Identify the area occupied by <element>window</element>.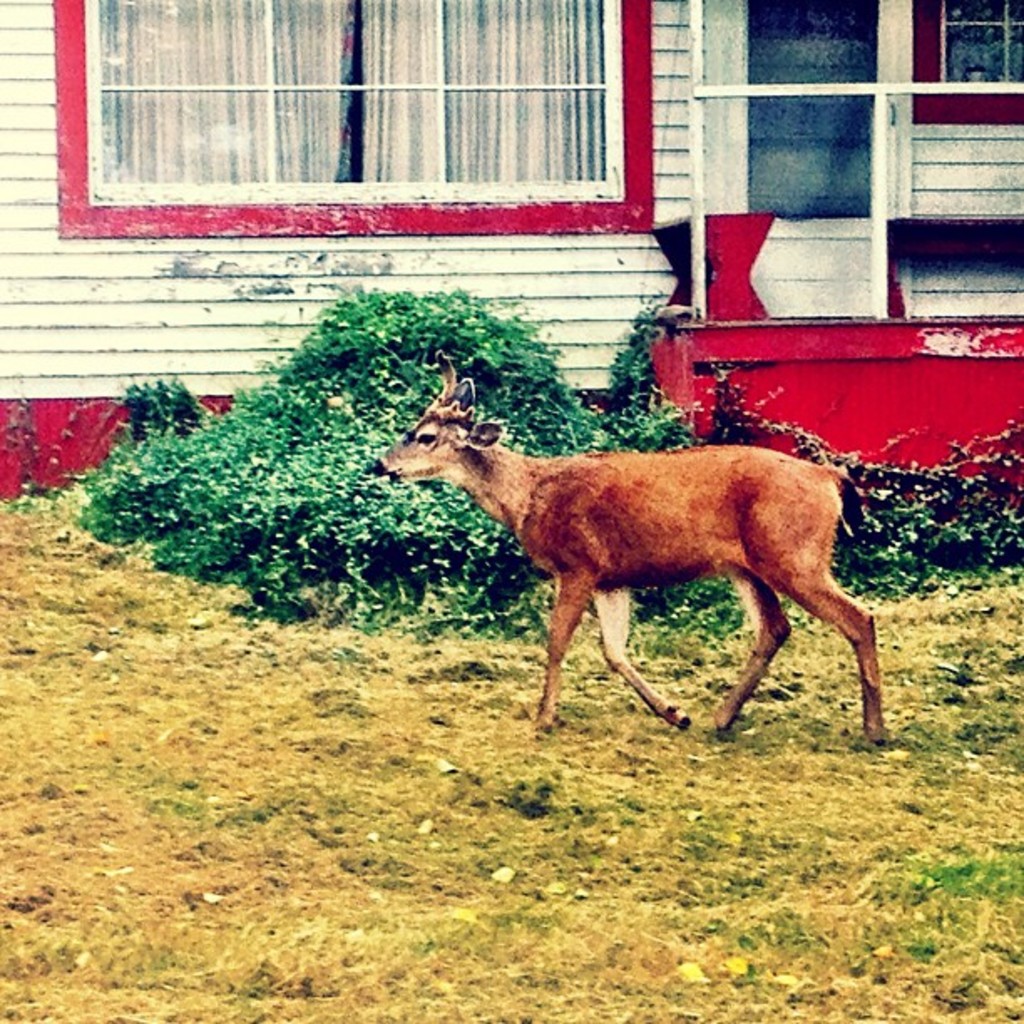
Area: 47 0 649 239.
